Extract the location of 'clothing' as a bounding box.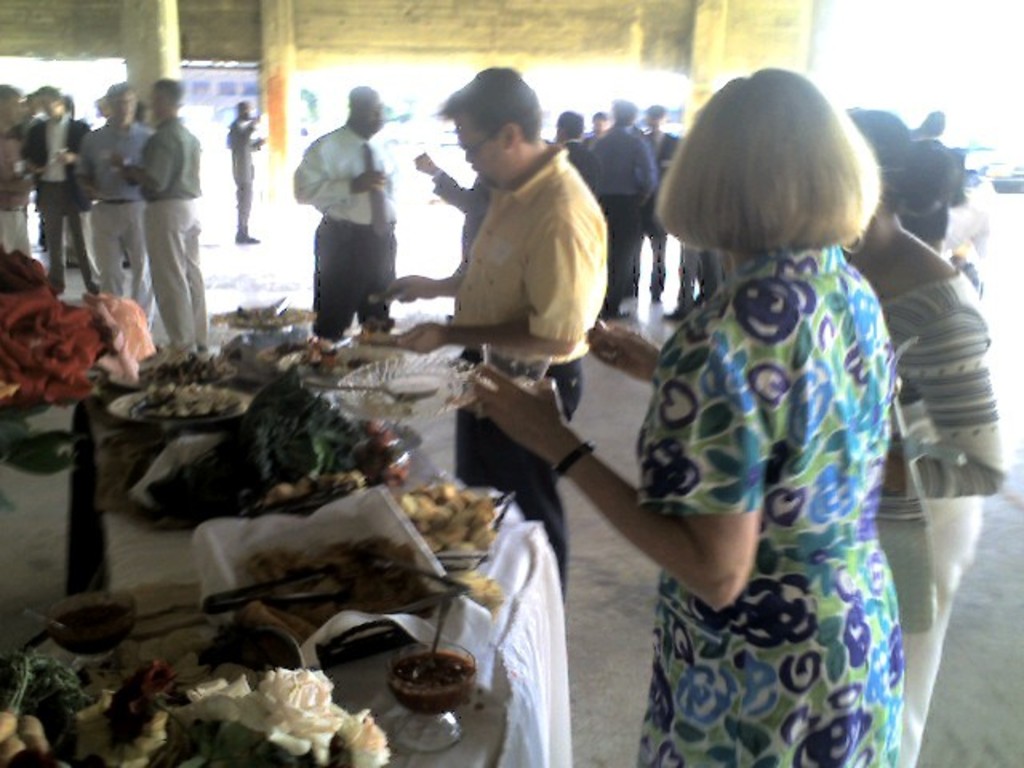
229, 115, 259, 245.
